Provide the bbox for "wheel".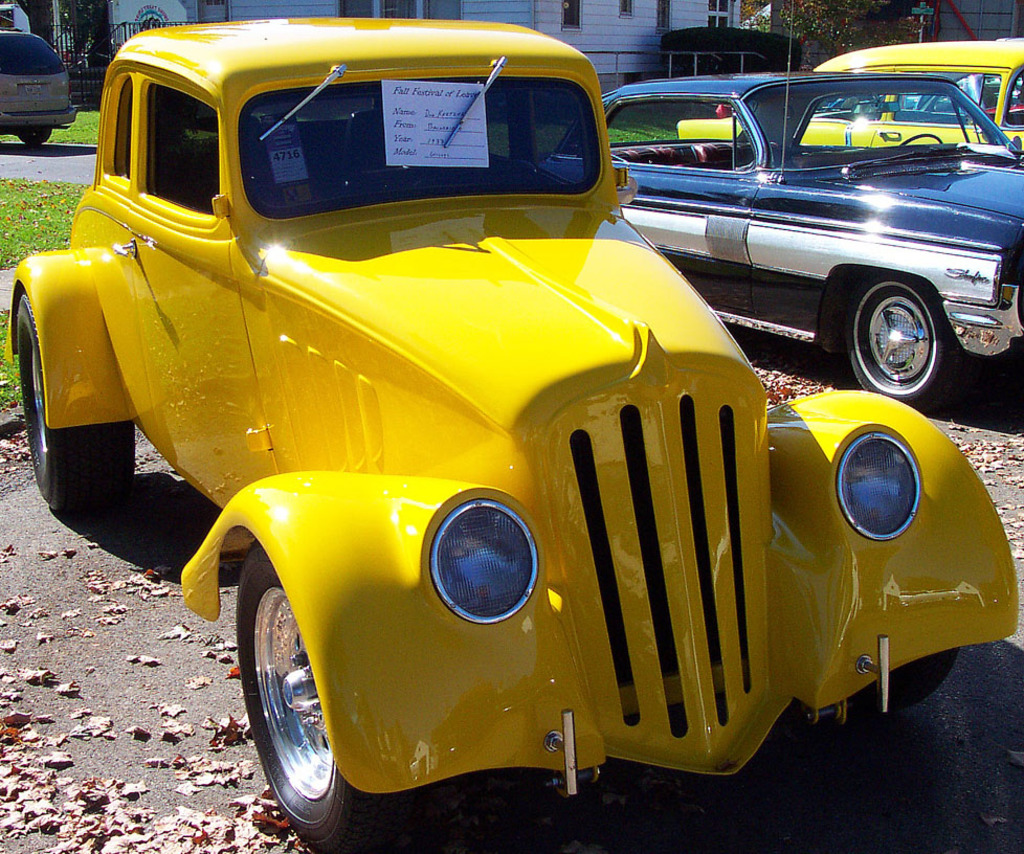
{"x1": 241, "y1": 553, "x2": 371, "y2": 847}.
